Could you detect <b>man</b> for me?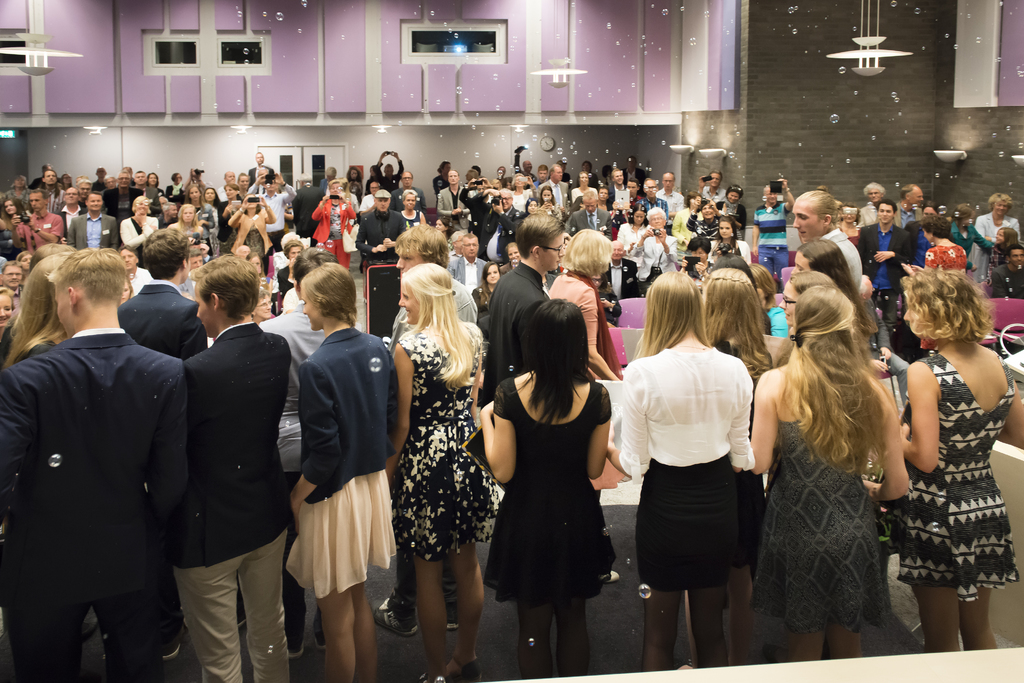
Detection result: (x1=133, y1=168, x2=151, y2=201).
